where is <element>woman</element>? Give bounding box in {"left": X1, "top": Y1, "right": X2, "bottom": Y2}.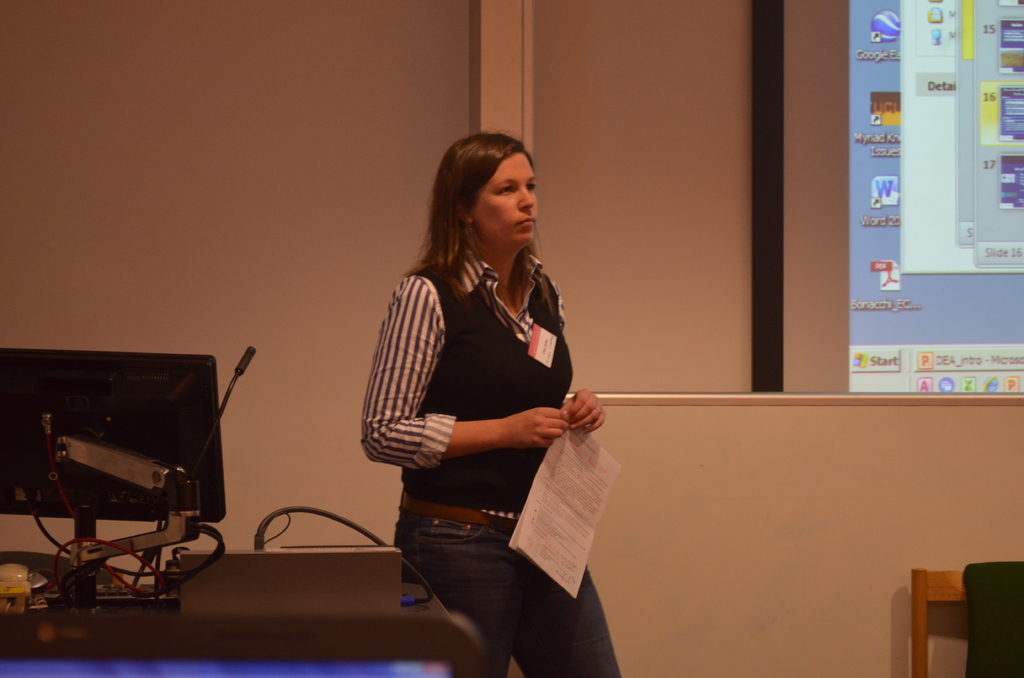
{"left": 356, "top": 125, "right": 597, "bottom": 634}.
